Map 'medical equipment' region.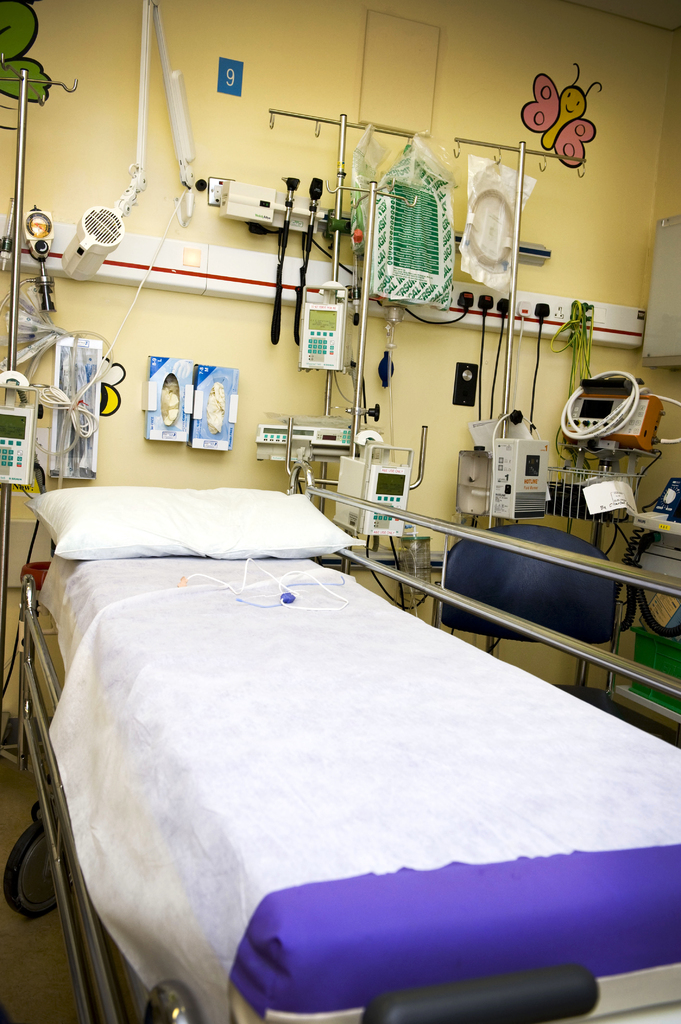
Mapped to detection(0, 367, 40, 666).
